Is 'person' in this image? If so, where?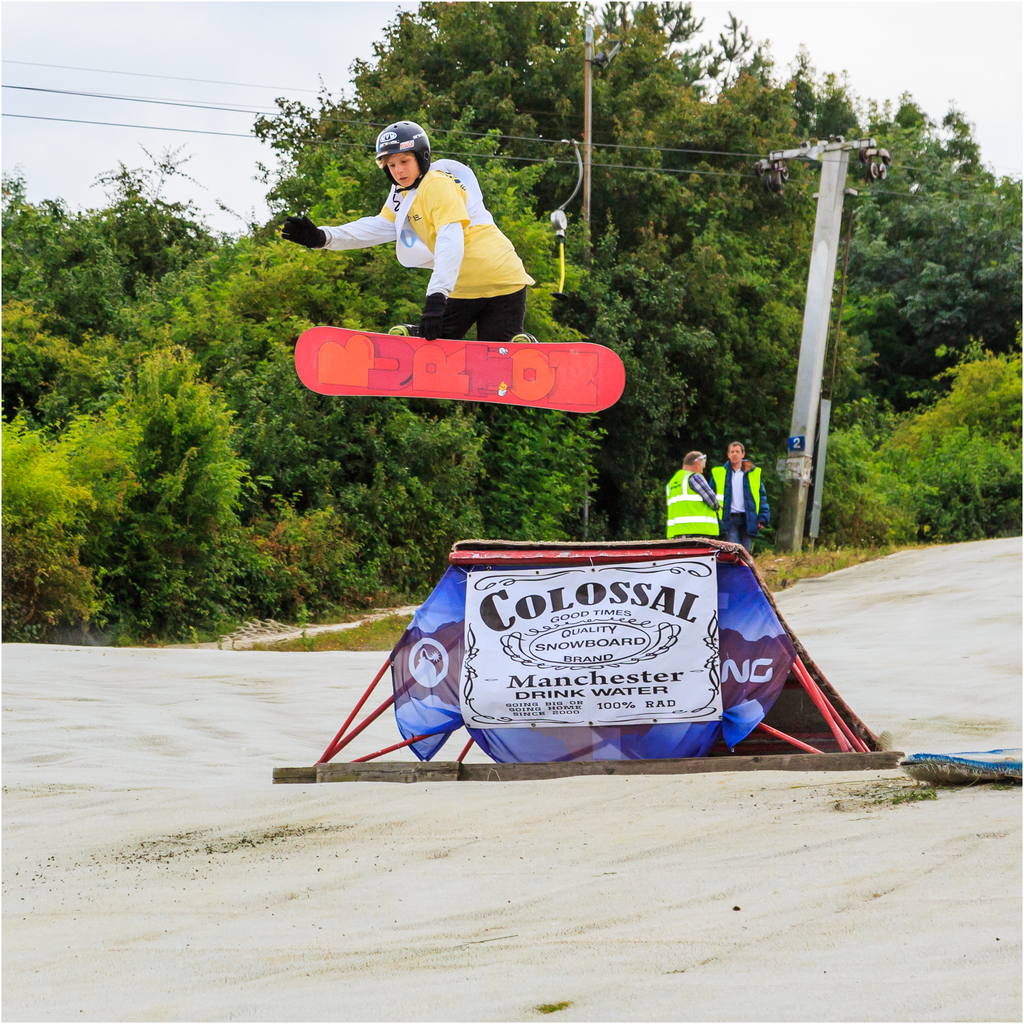
Yes, at 672, 449, 726, 541.
